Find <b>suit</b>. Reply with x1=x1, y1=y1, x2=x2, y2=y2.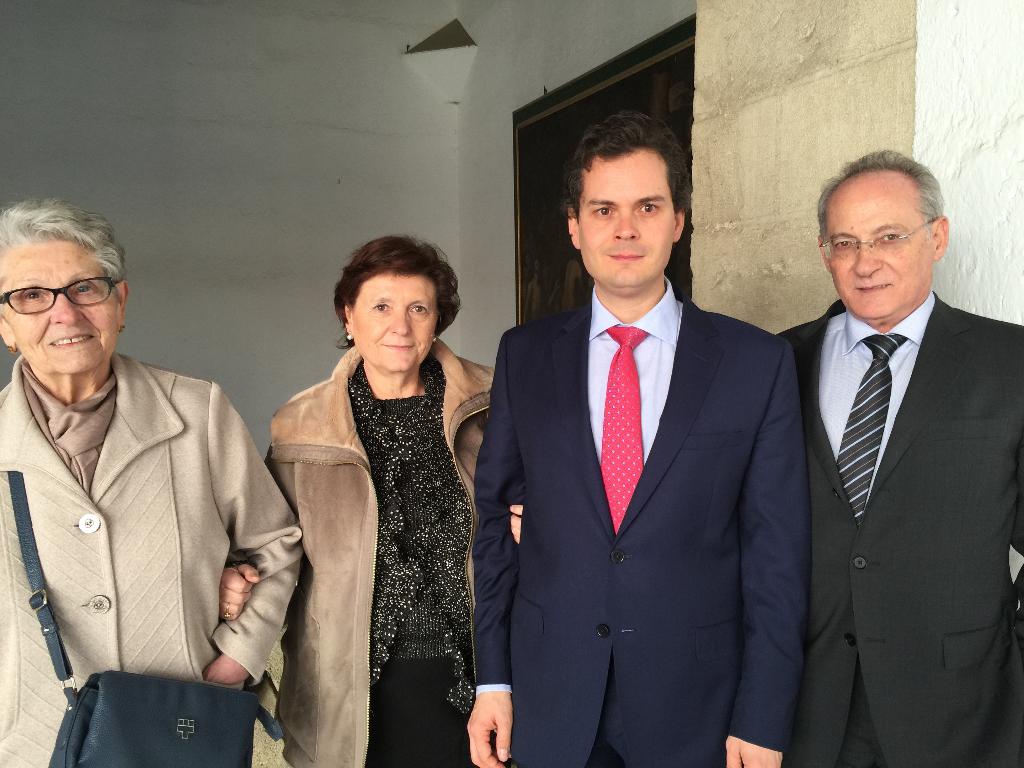
x1=771, y1=289, x2=1023, y2=767.
